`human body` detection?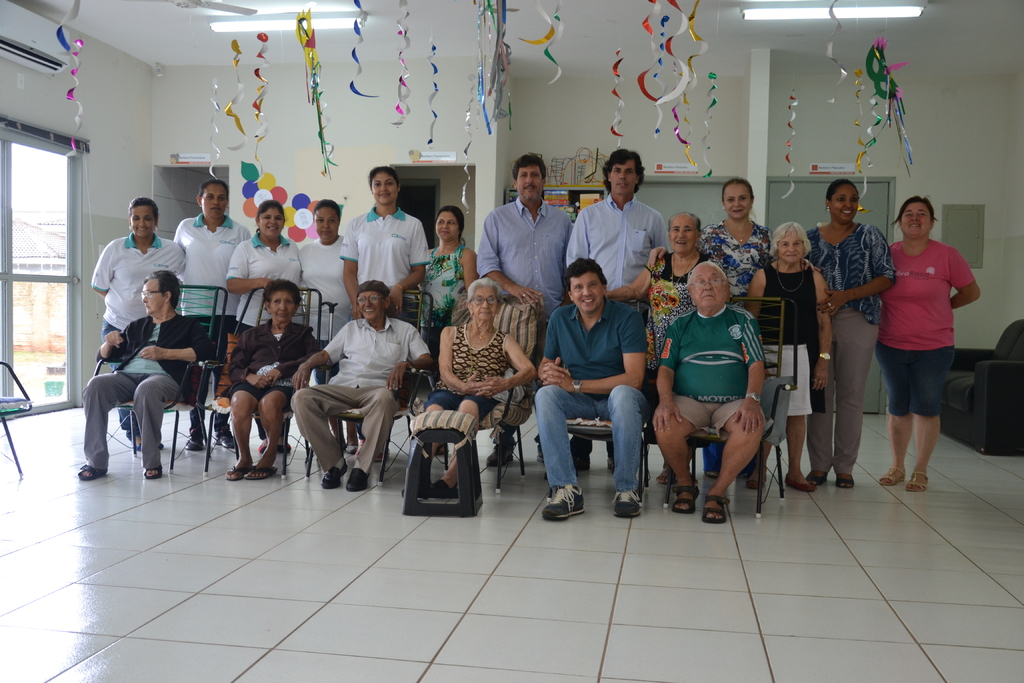
x1=164, y1=185, x2=257, y2=457
